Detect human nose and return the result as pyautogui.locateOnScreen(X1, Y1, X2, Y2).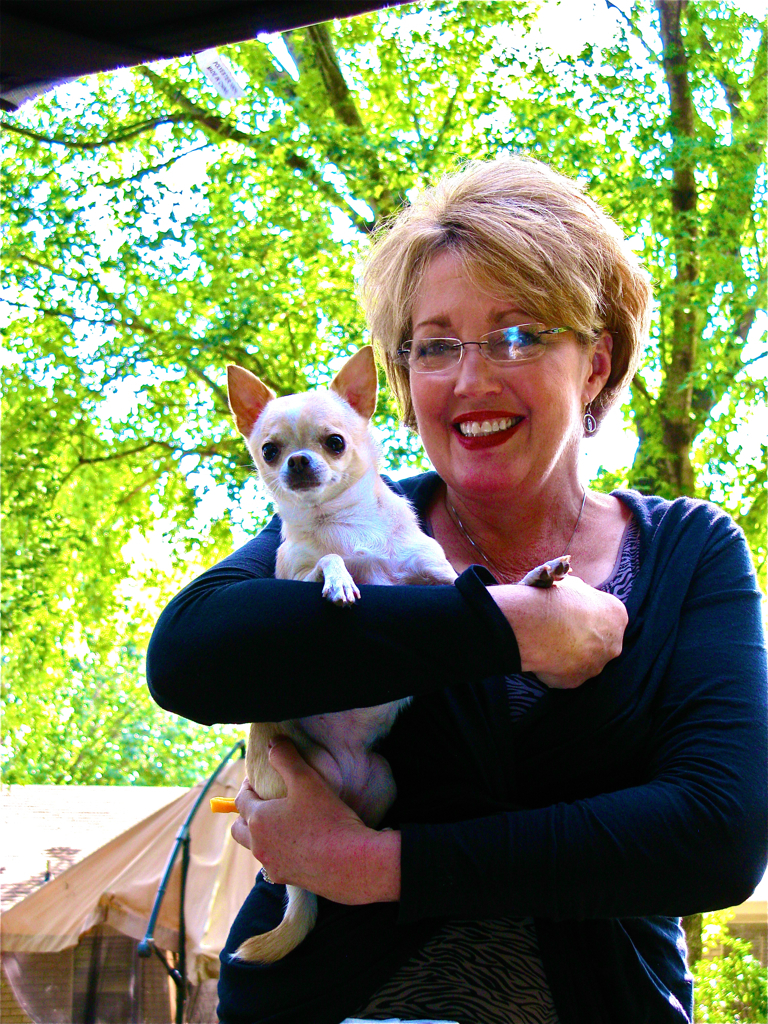
pyautogui.locateOnScreen(452, 342, 497, 398).
